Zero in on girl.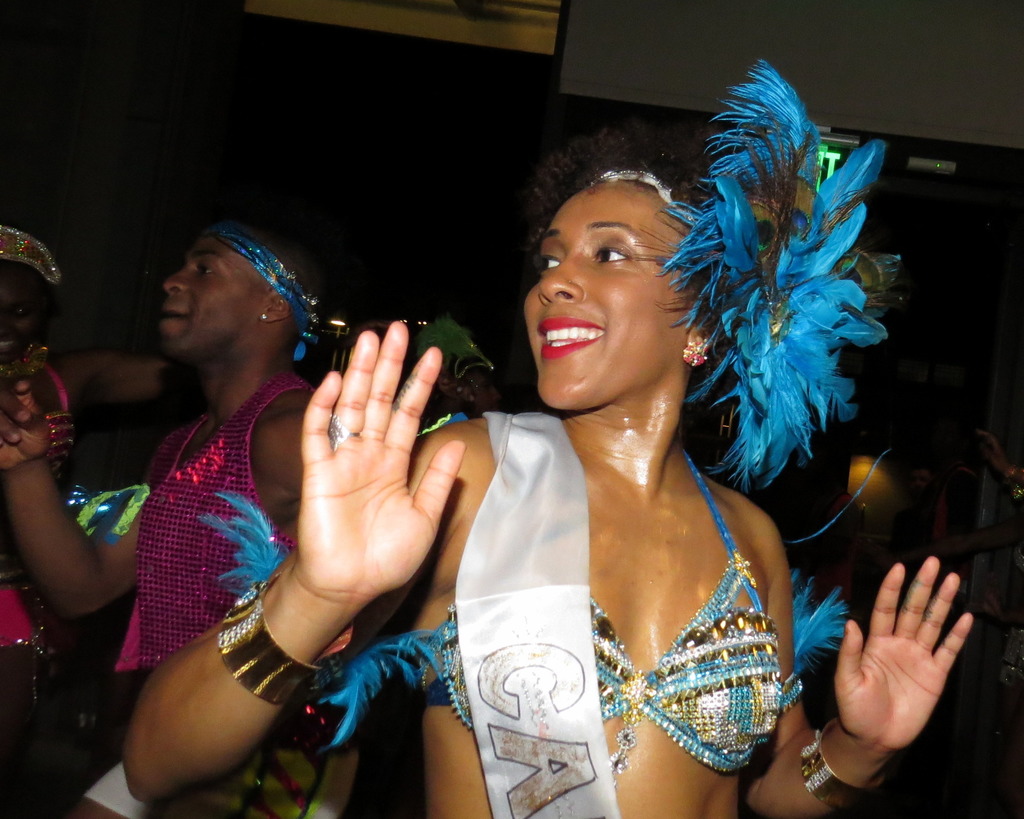
Zeroed in: detection(127, 60, 976, 818).
